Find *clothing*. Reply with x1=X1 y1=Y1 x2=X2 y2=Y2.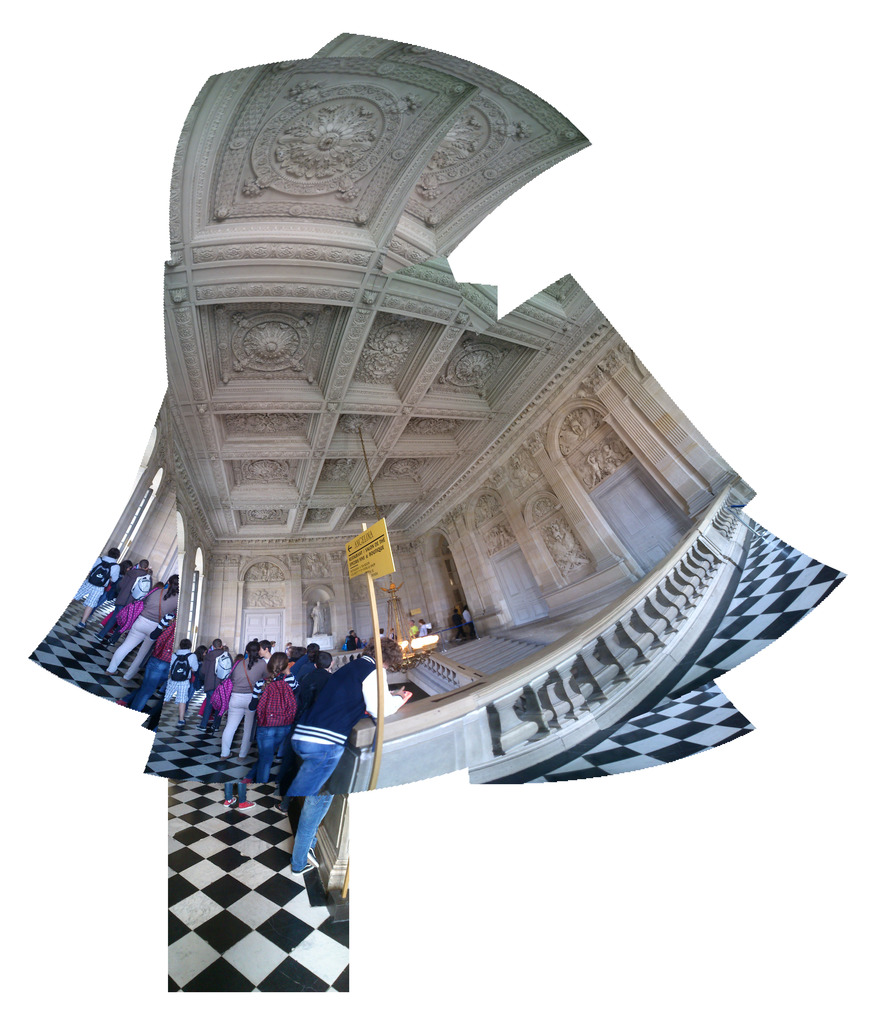
x1=208 y1=657 x2=274 y2=742.
